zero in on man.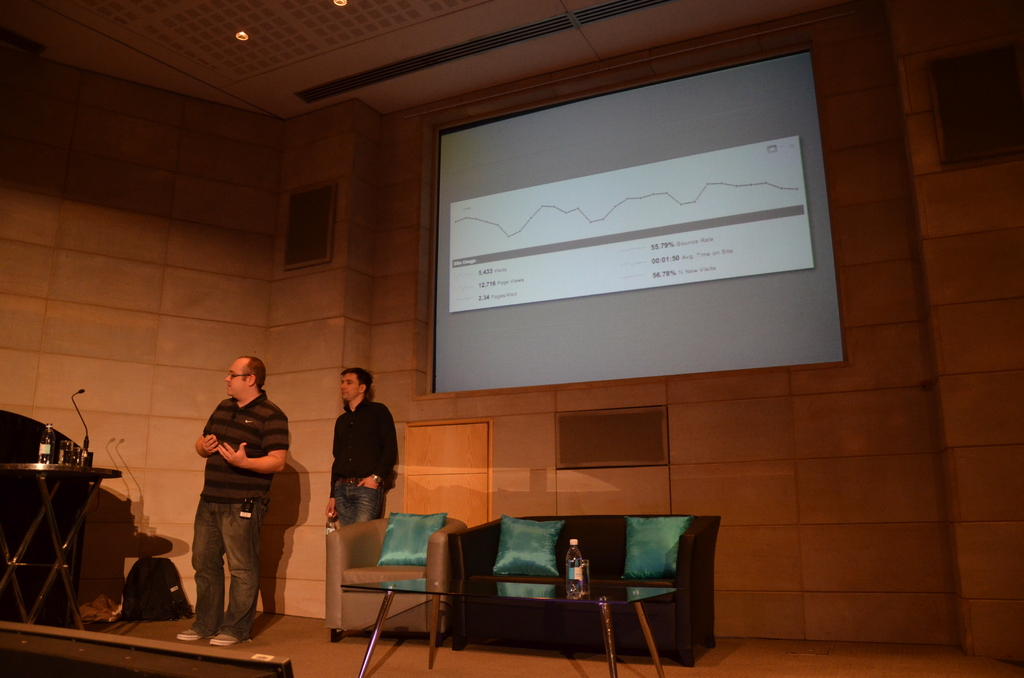
Zeroed in: left=324, top=368, right=399, bottom=529.
